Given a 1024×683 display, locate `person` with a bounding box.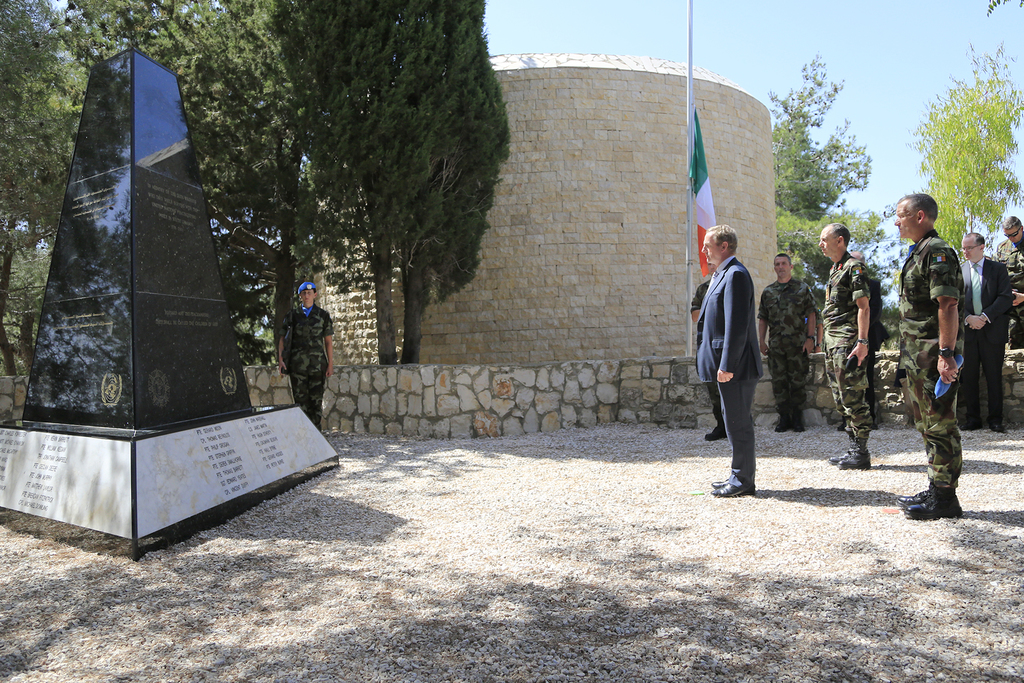
Located: [997, 217, 1023, 347].
